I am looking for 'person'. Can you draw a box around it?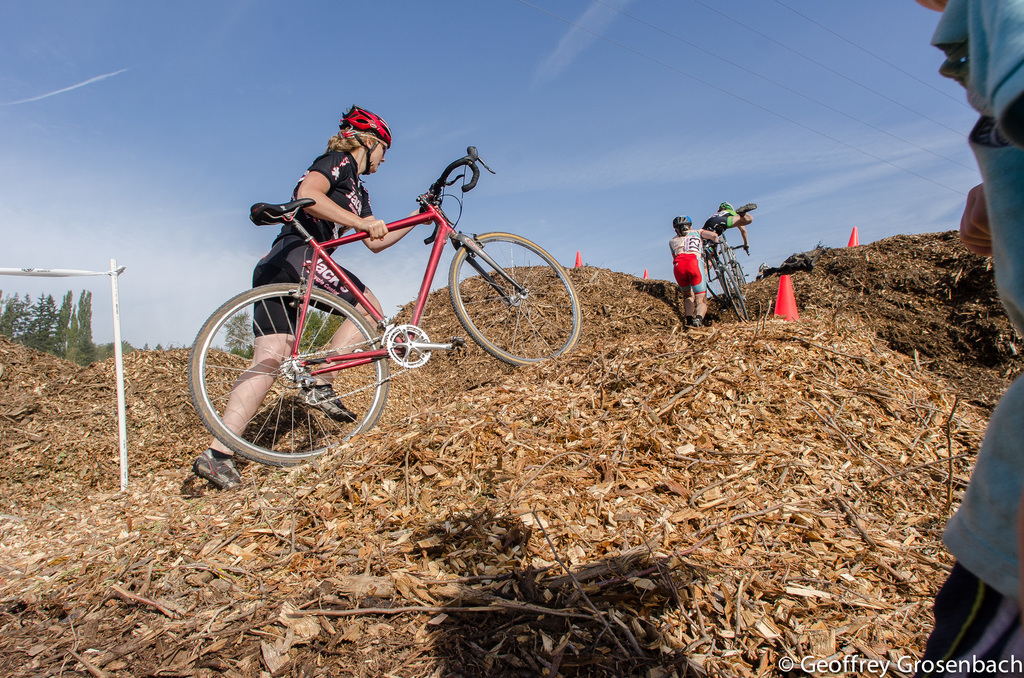
Sure, the bounding box is Rect(702, 200, 758, 284).
